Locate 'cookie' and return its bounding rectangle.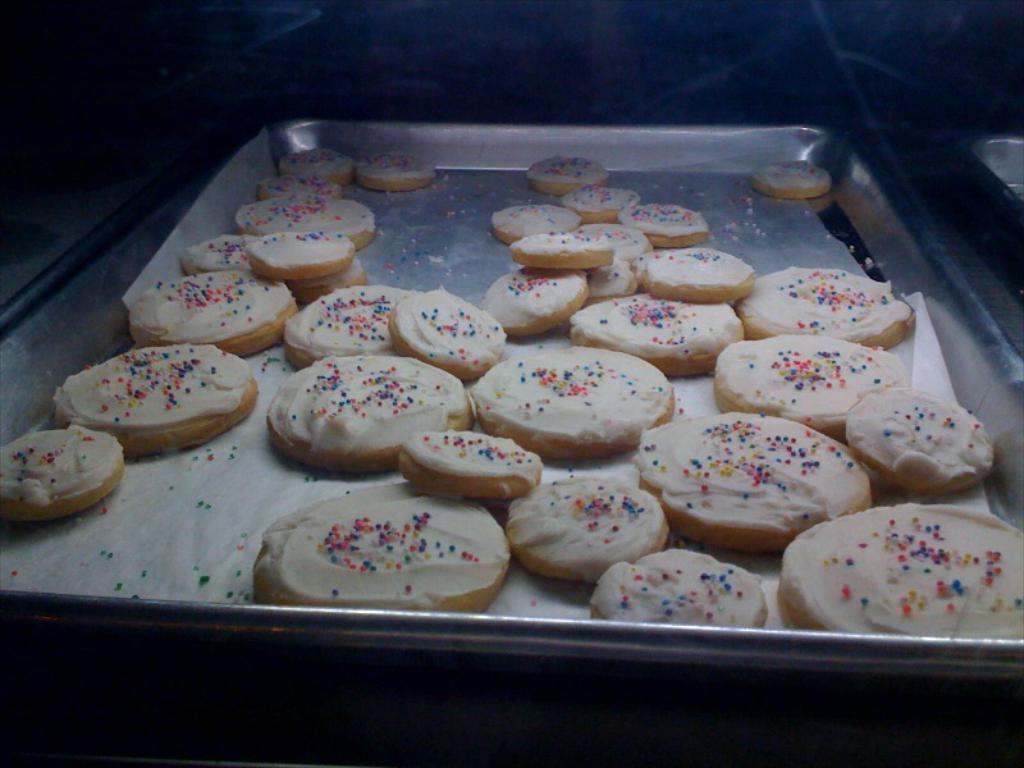
<box>639,243,758,305</box>.
